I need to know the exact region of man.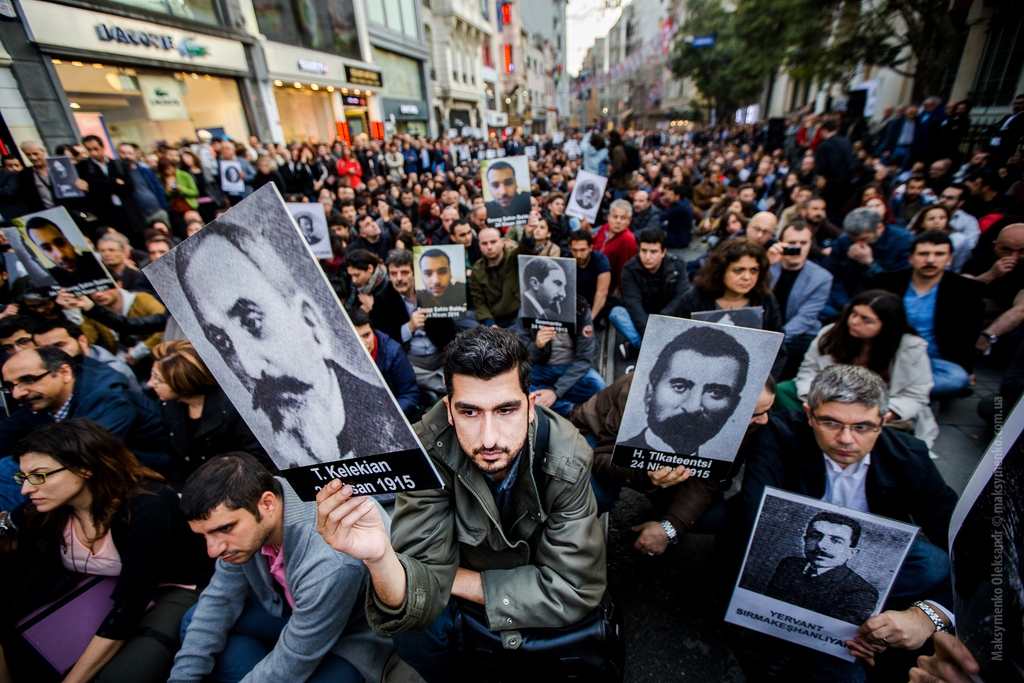
Region: [left=762, top=513, right=879, bottom=625].
